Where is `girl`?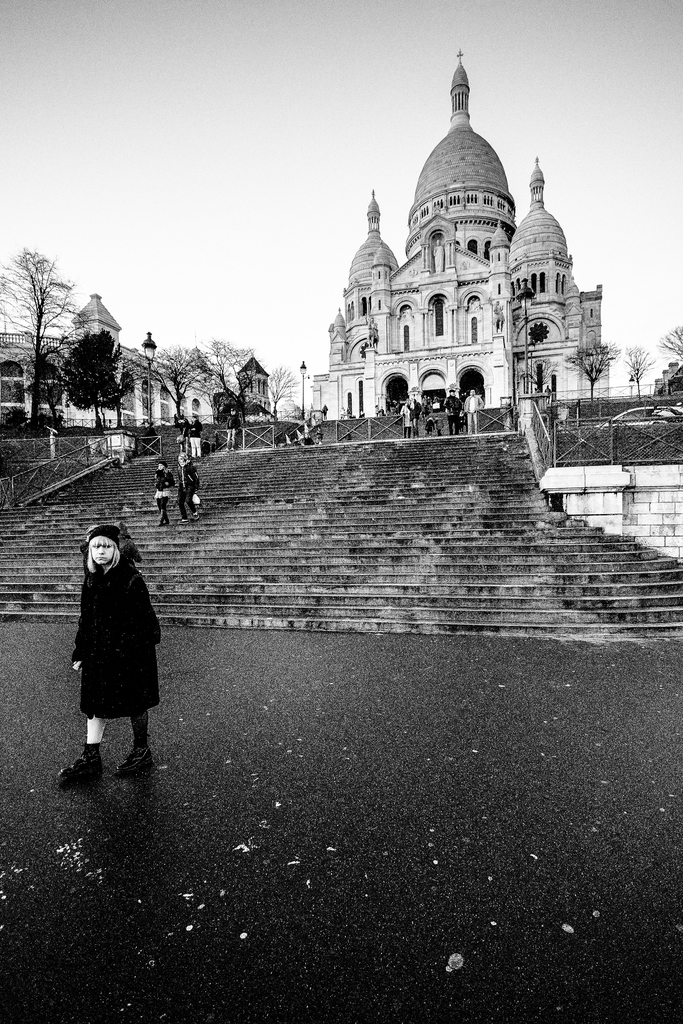
left=62, top=522, right=161, bottom=788.
